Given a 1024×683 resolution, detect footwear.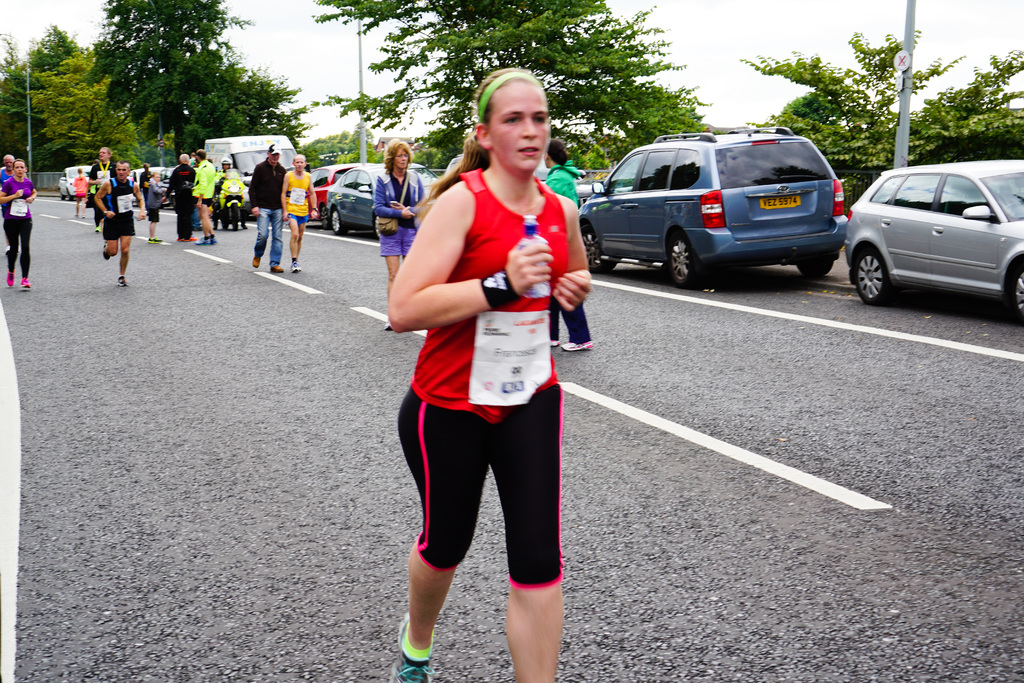
268/261/285/277.
